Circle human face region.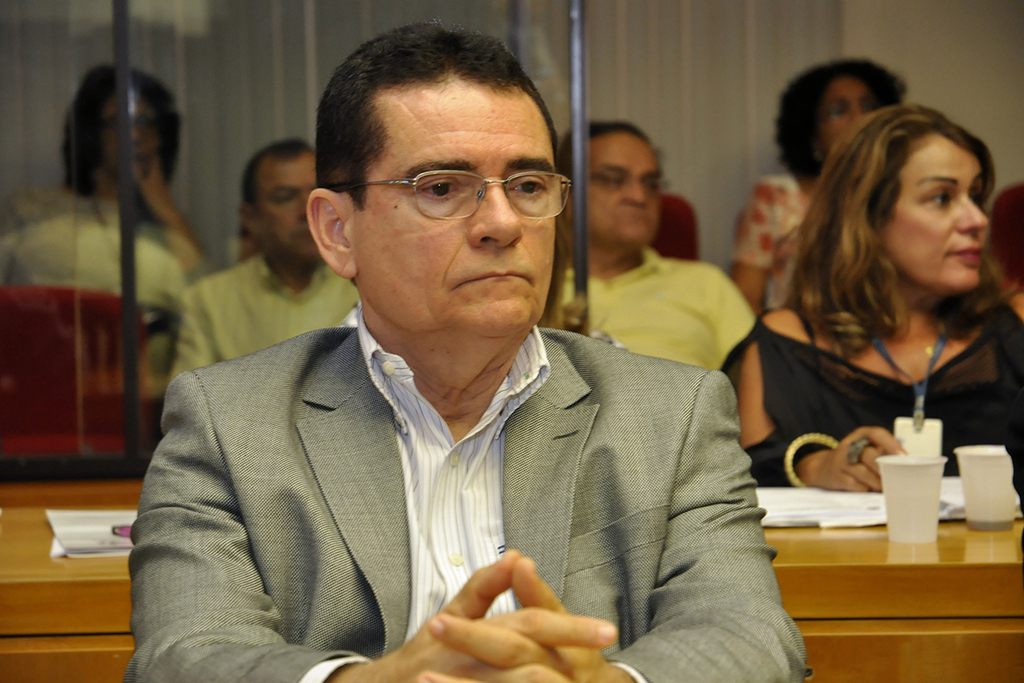
Region: [820, 74, 882, 151].
